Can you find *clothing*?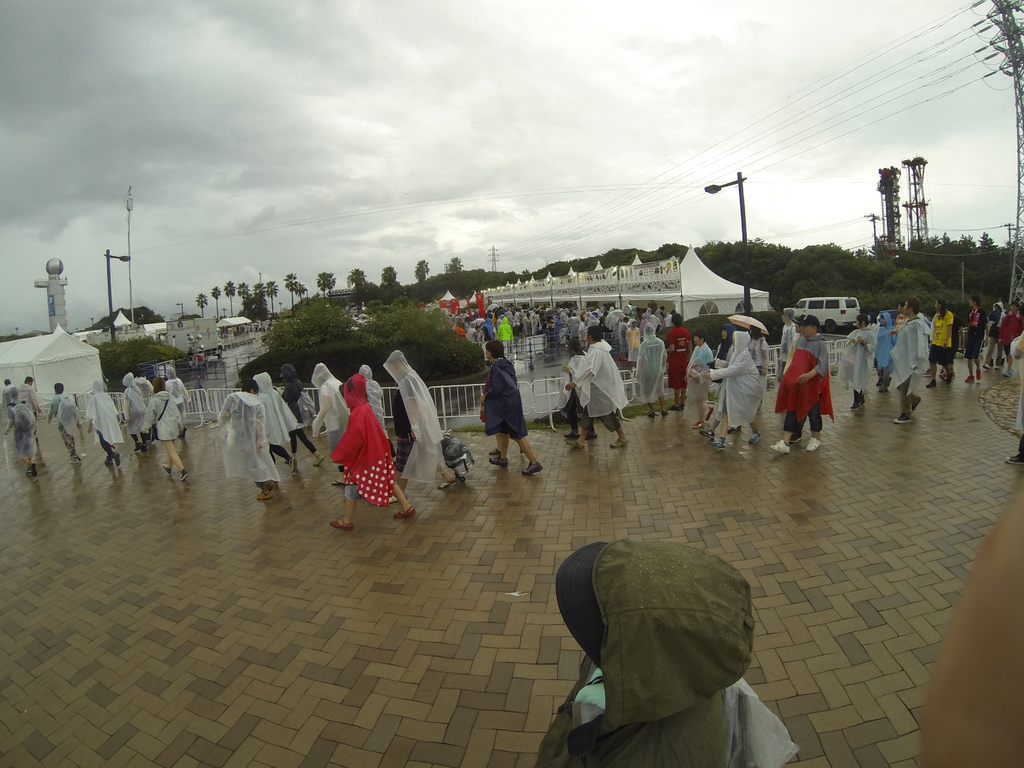
Yes, bounding box: (328,380,400,525).
